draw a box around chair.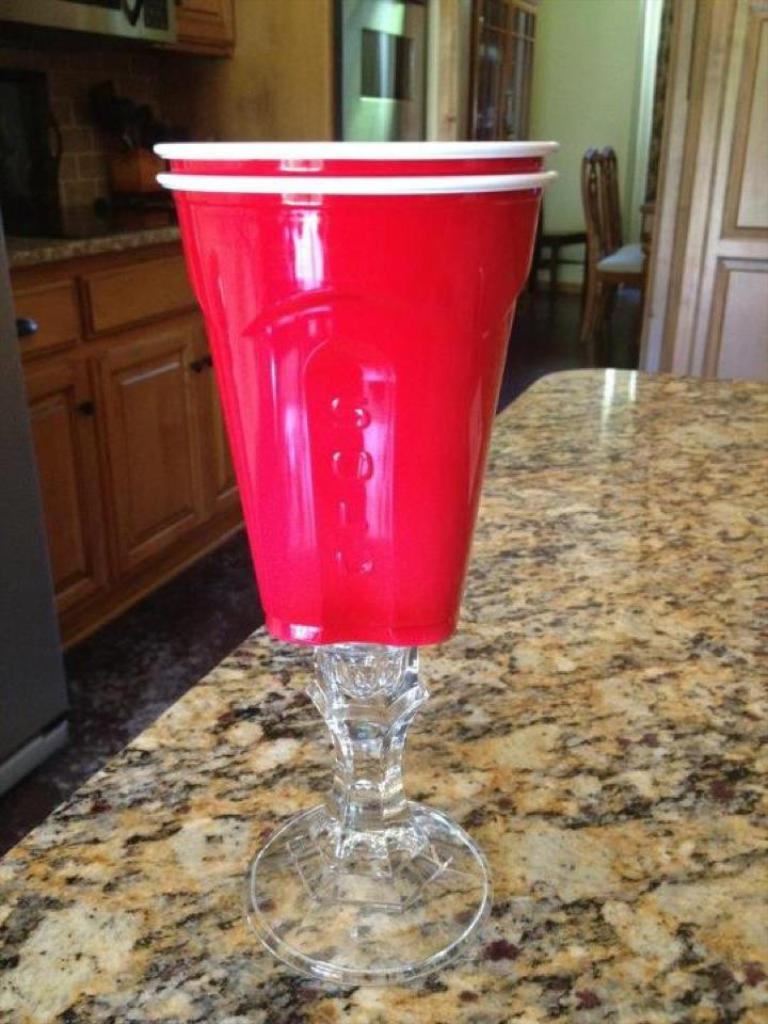
bbox=[580, 150, 644, 341].
